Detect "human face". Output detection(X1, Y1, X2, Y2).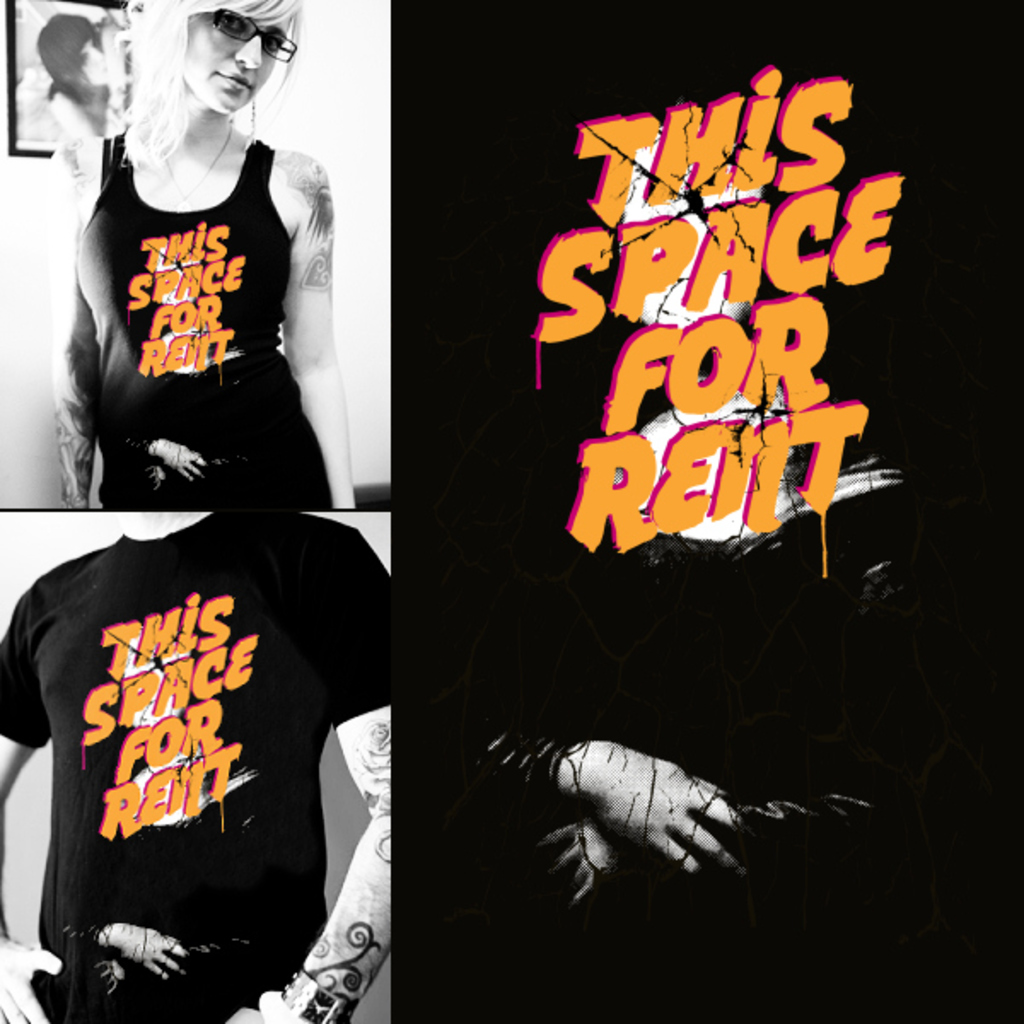
detection(177, 0, 292, 114).
